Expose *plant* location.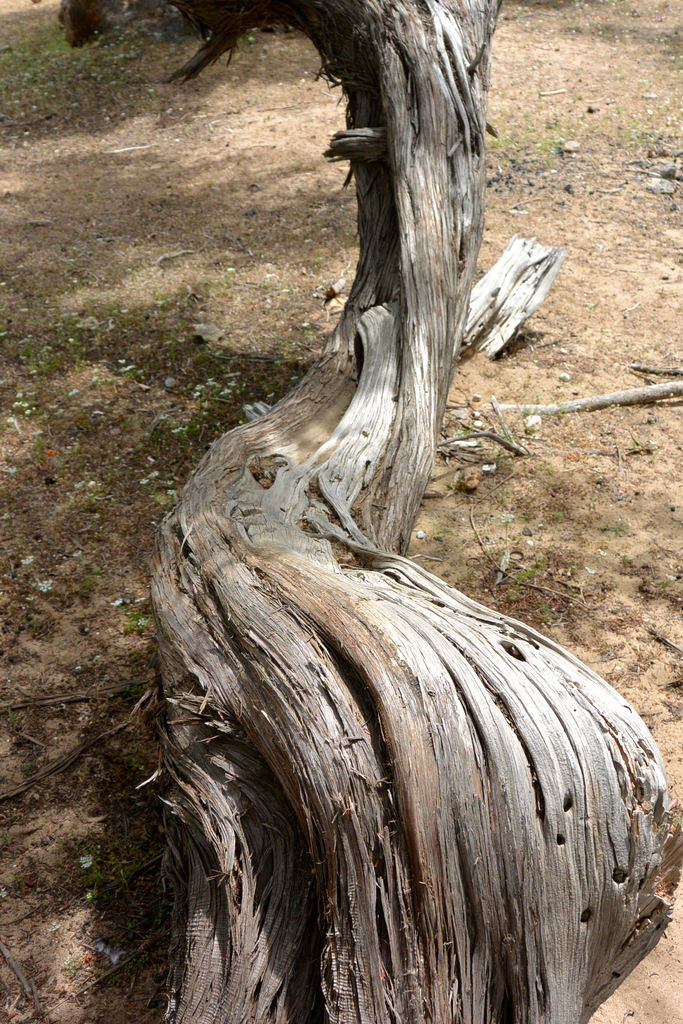
Exposed at [591, 332, 667, 365].
